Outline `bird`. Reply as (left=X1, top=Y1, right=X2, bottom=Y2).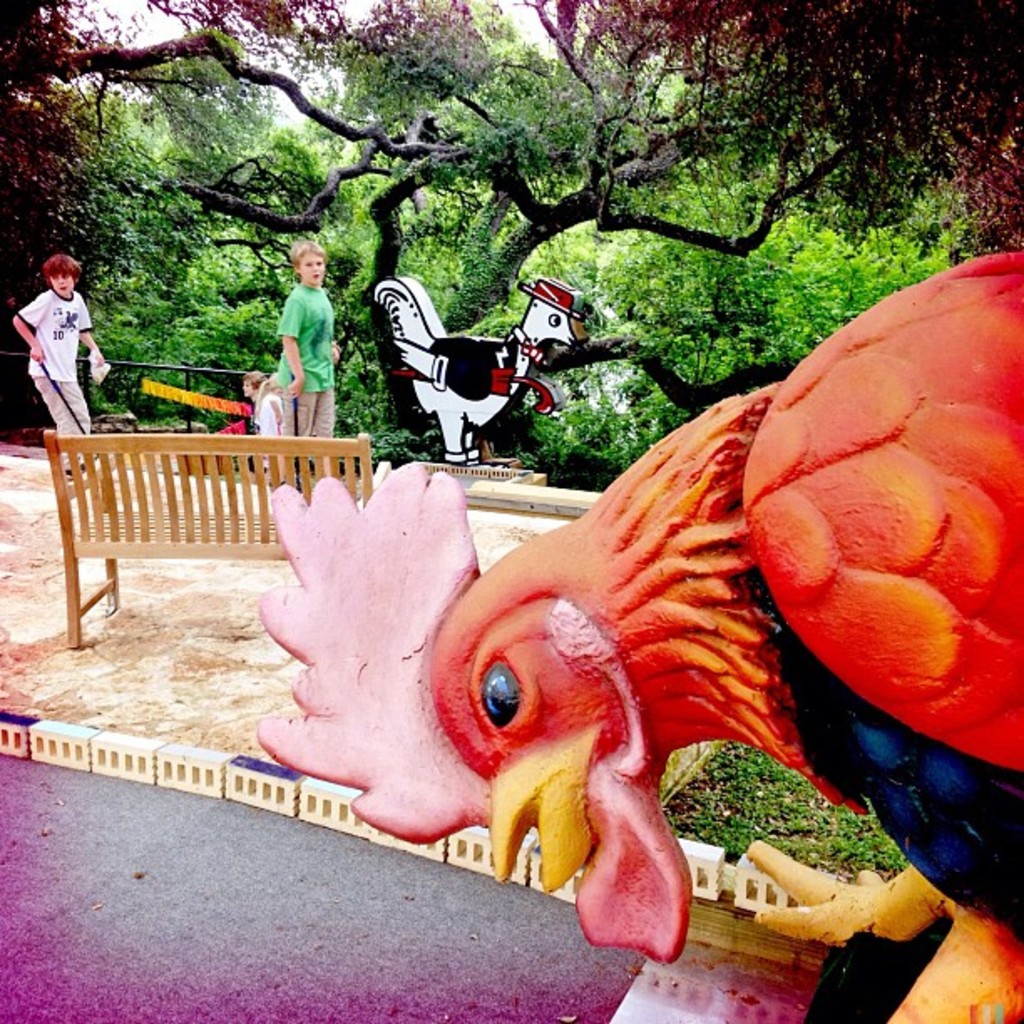
(left=246, top=226, right=1022, bottom=1022).
